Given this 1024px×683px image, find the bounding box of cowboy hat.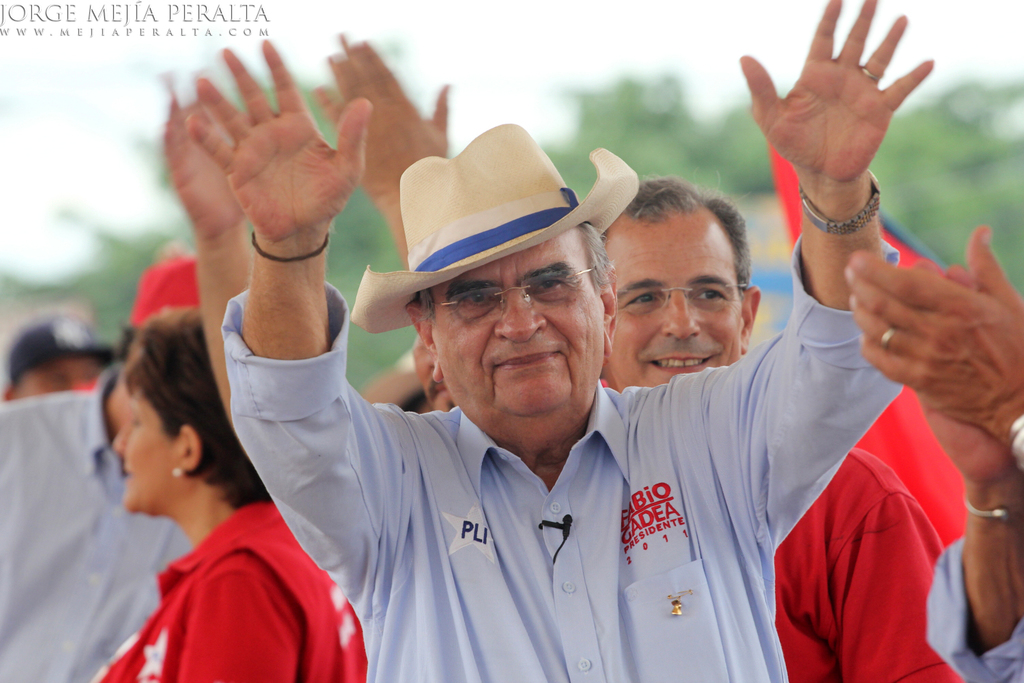
{"left": 359, "top": 115, "right": 638, "bottom": 328}.
